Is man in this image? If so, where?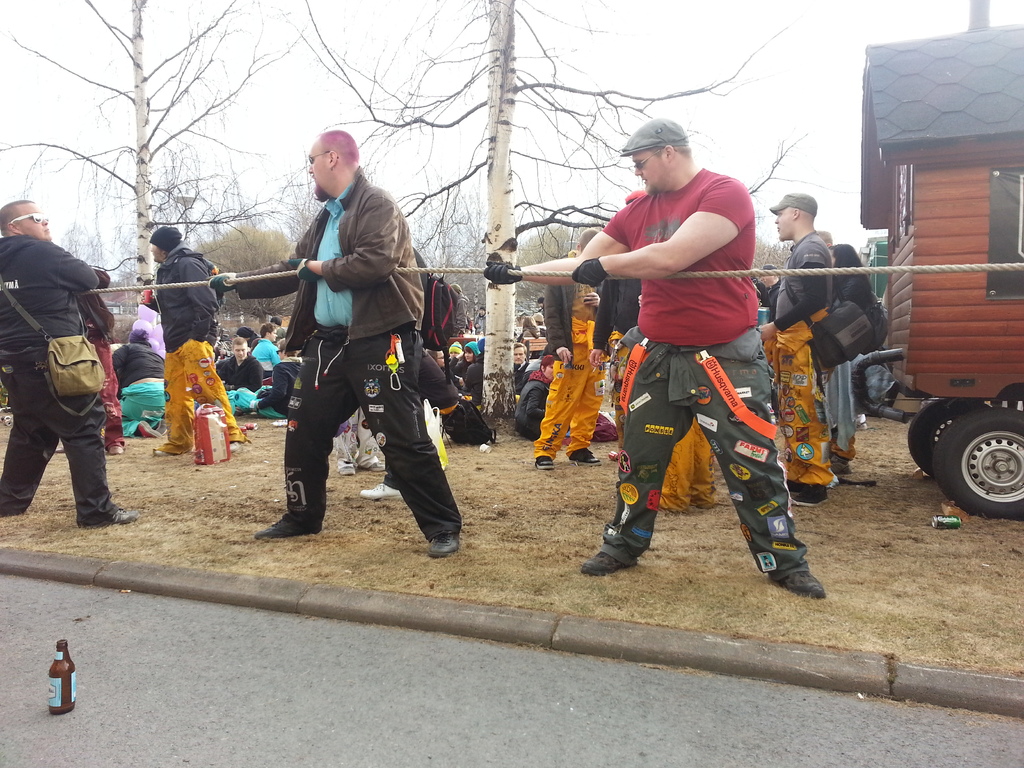
Yes, at (left=480, top=114, right=825, bottom=600).
